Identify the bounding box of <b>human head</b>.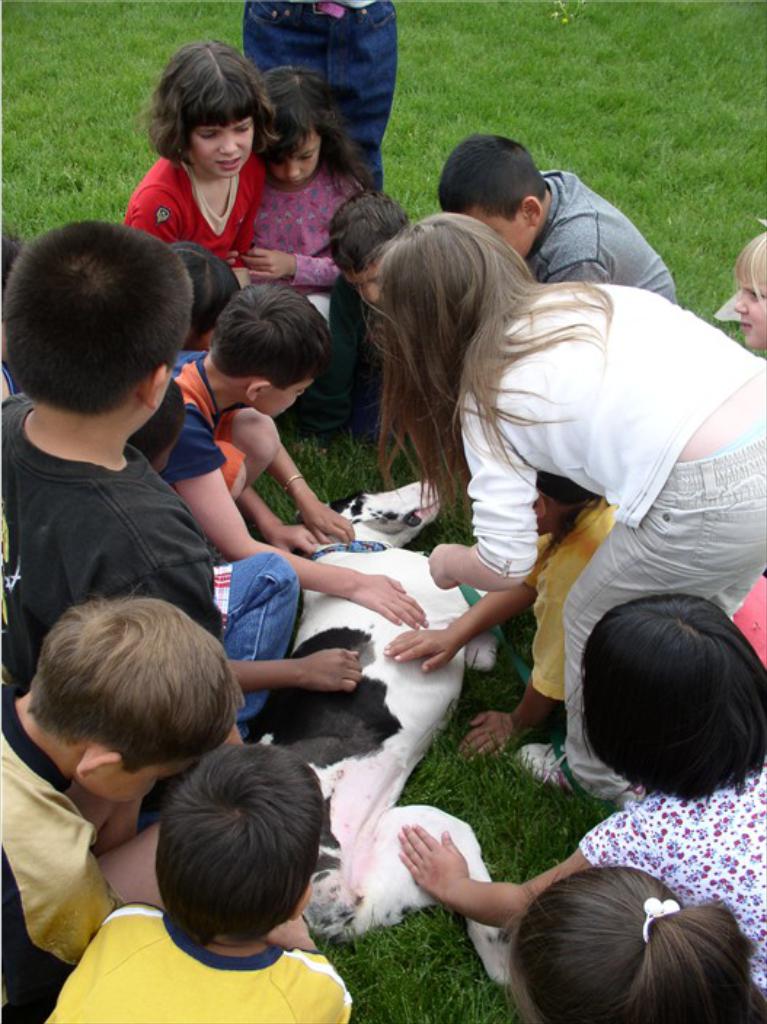
258:63:345:185.
